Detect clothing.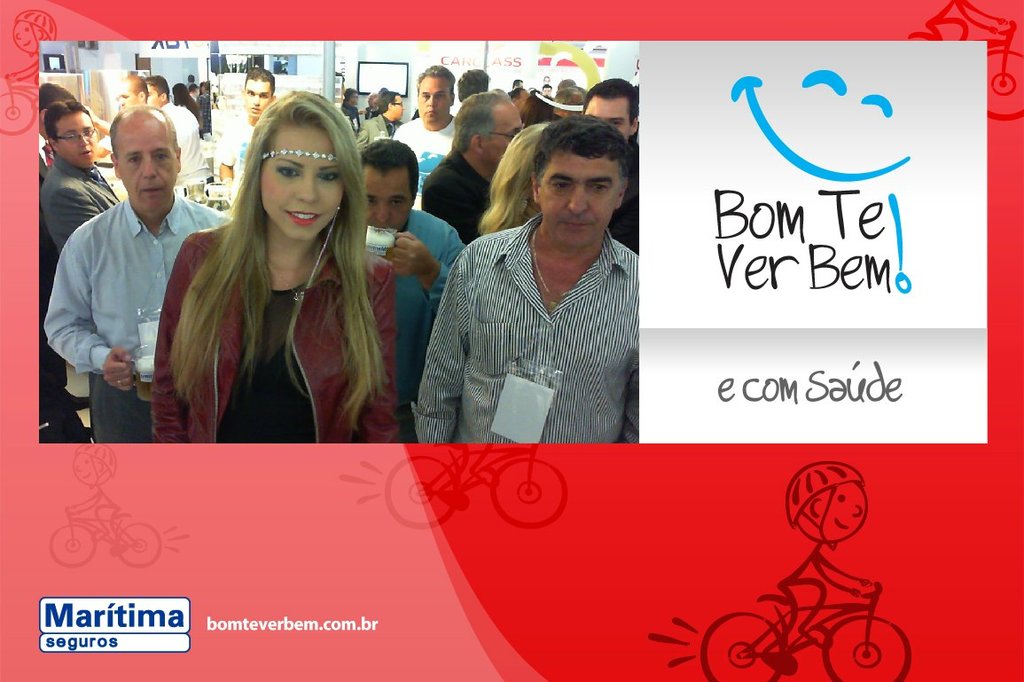
Detected at locate(145, 223, 401, 450).
